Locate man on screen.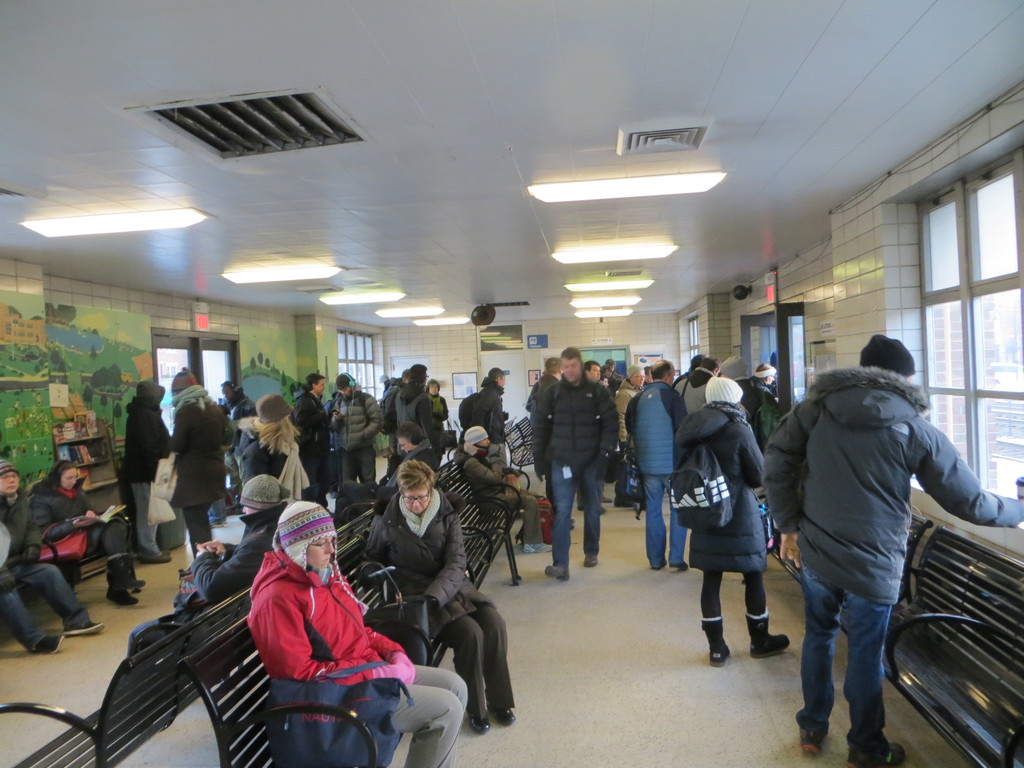
On screen at rect(764, 328, 999, 764).
